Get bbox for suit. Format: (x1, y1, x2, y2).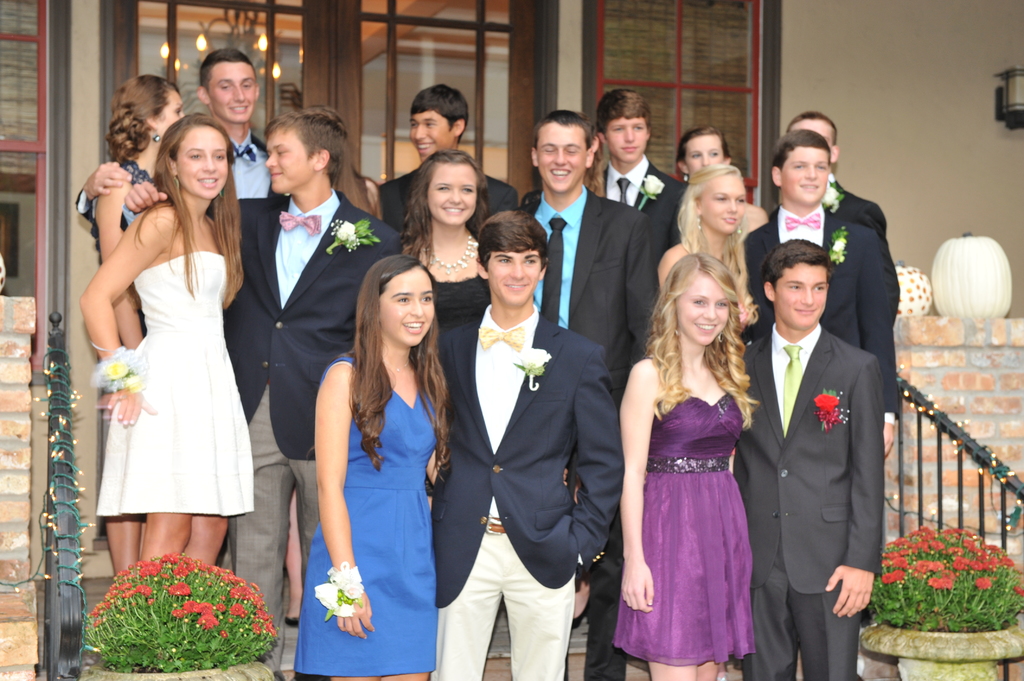
(384, 160, 522, 241).
